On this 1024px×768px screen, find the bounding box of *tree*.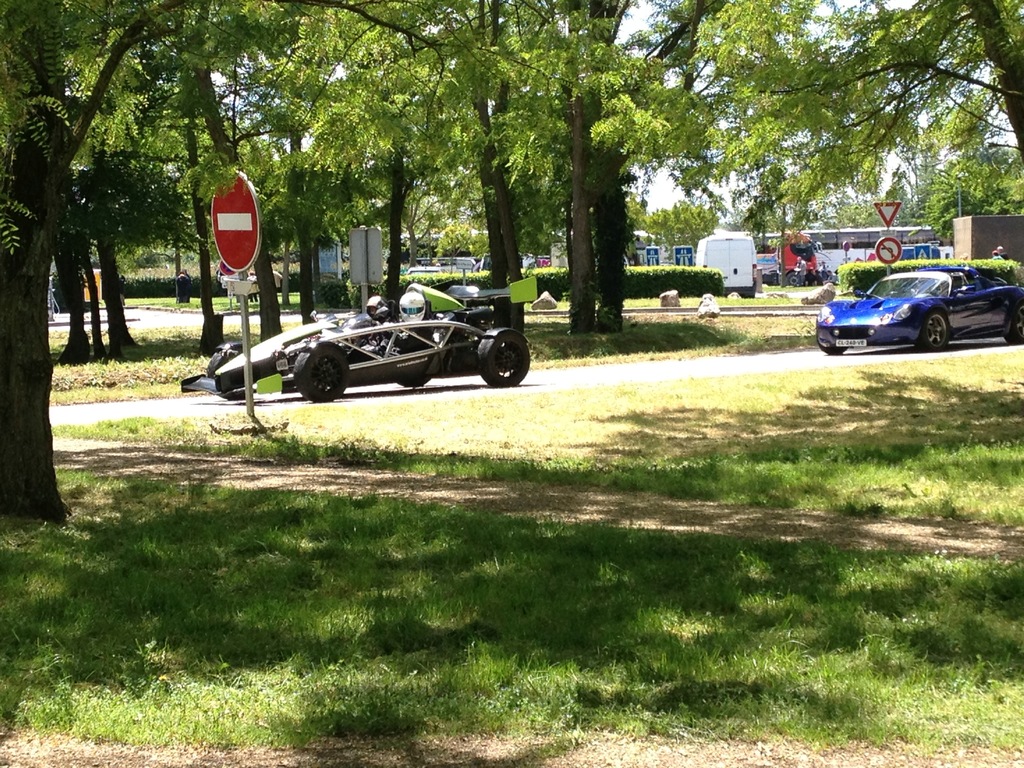
Bounding box: {"x1": 0, "y1": 0, "x2": 188, "y2": 525}.
